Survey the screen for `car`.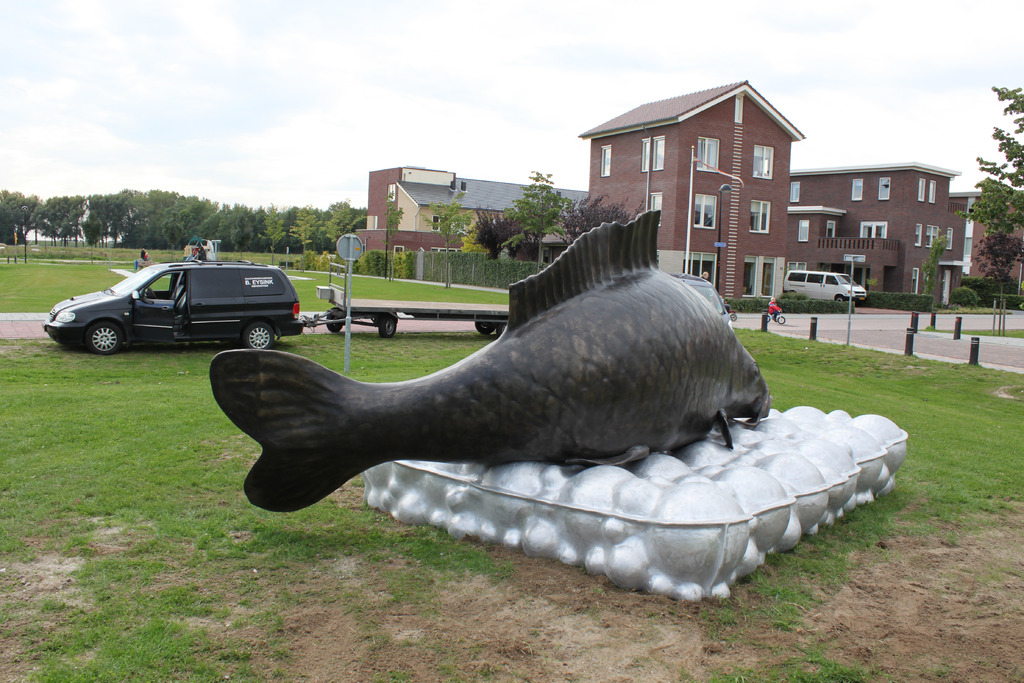
Survey found: [47,261,304,352].
